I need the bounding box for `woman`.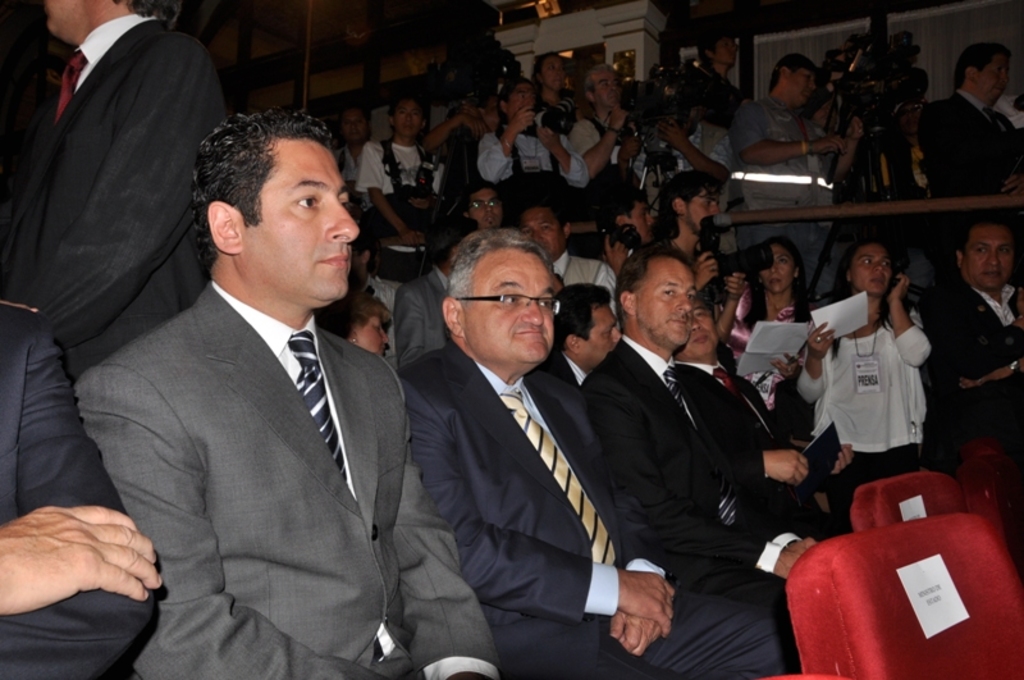
Here it is: <bbox>727, 245, 813, 416</bbox>.
